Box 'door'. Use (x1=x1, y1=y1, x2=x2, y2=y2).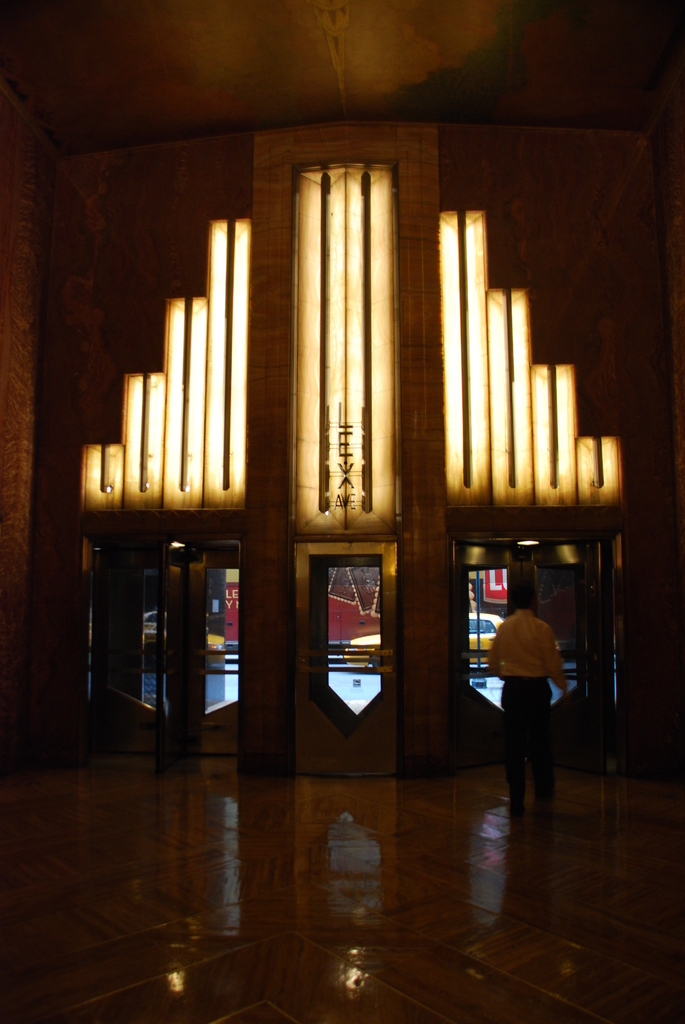
(x1=289, y1=541, x2=406, y2=778).
